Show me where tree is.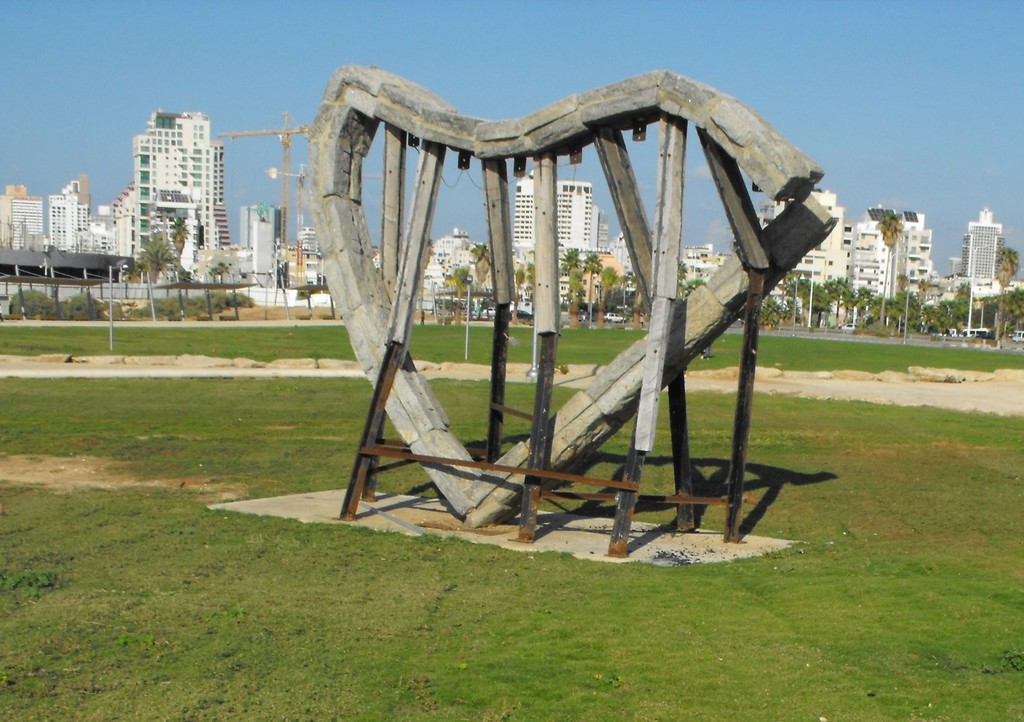
tree is at rect(451, 271, 469, 327).
